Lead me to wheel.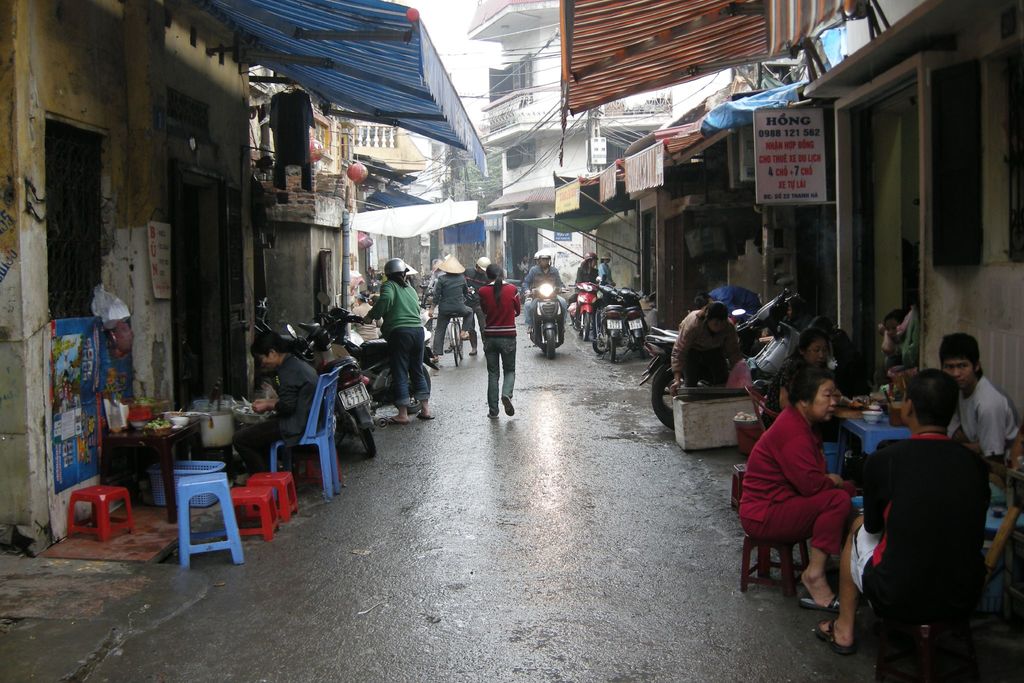
Lead to box(604, 329, 617, 369).
